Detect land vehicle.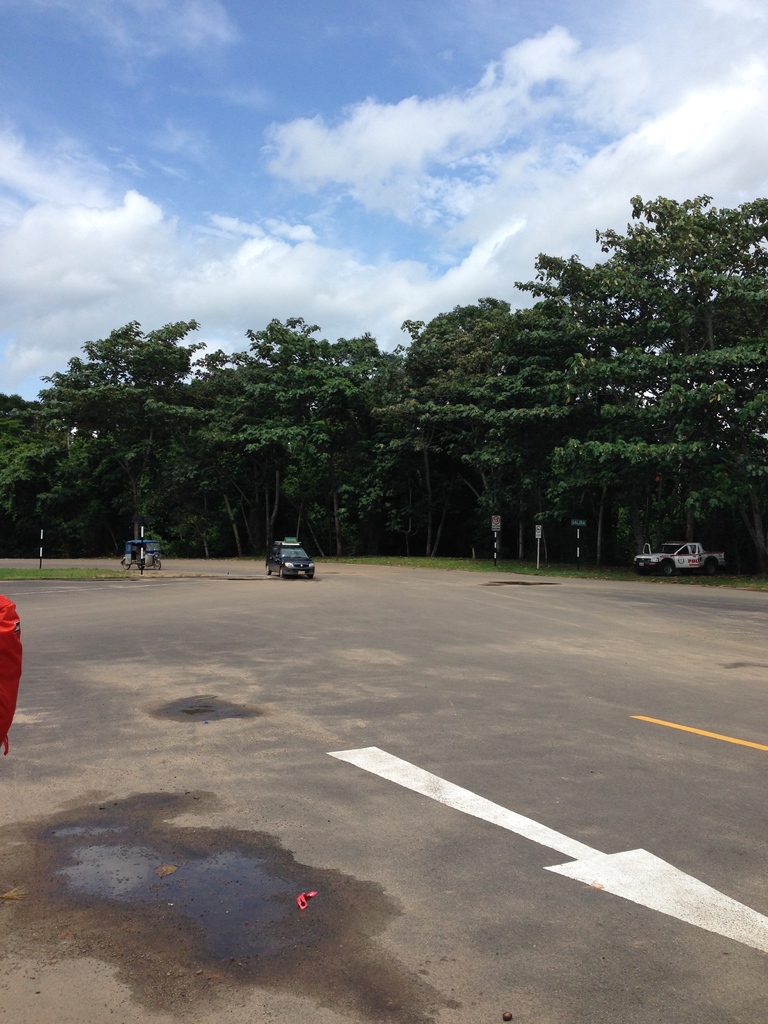
Detected at detection(122, 541, 161, 569).
